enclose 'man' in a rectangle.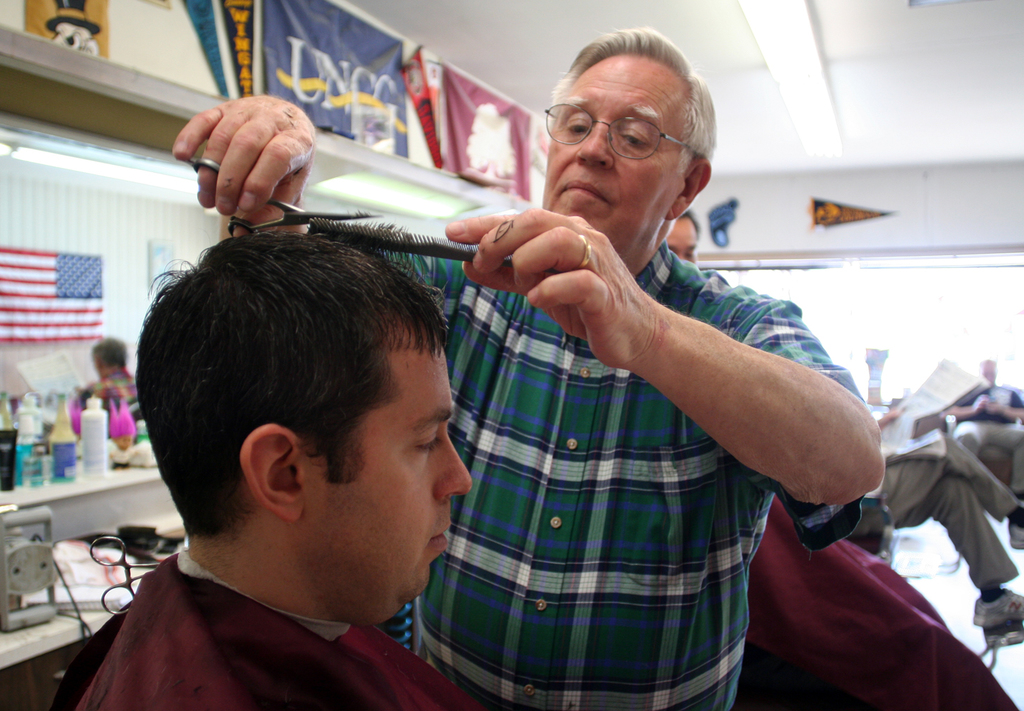
364,58,876,698.
